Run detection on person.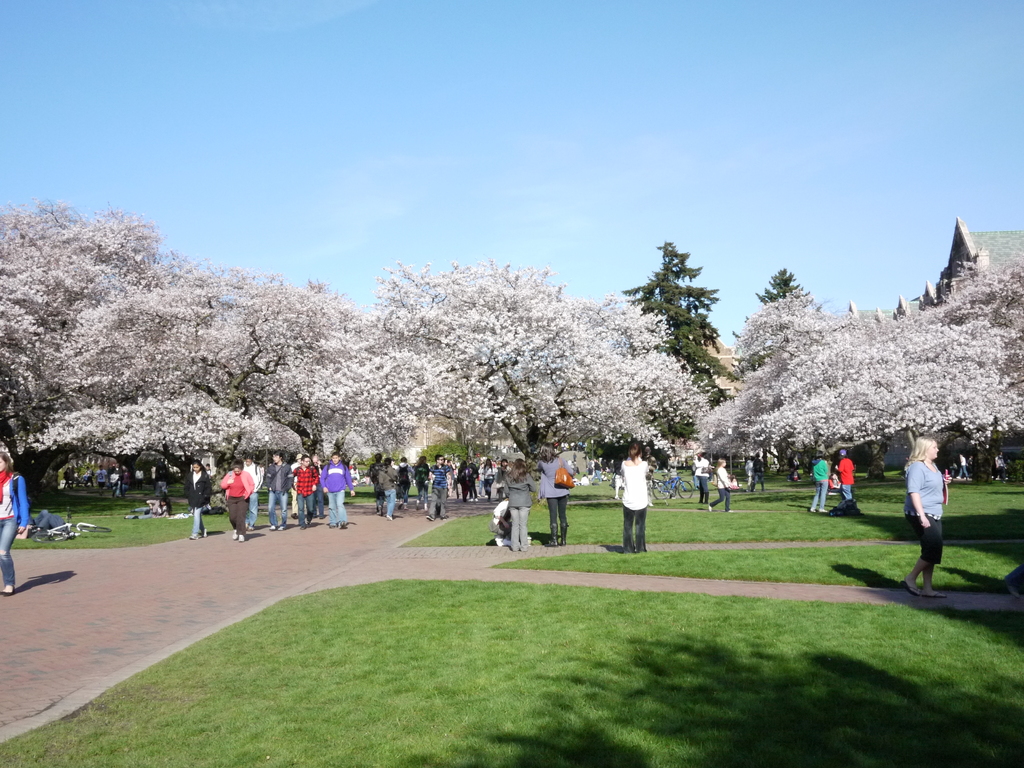
Result: 67 463 79 488.
